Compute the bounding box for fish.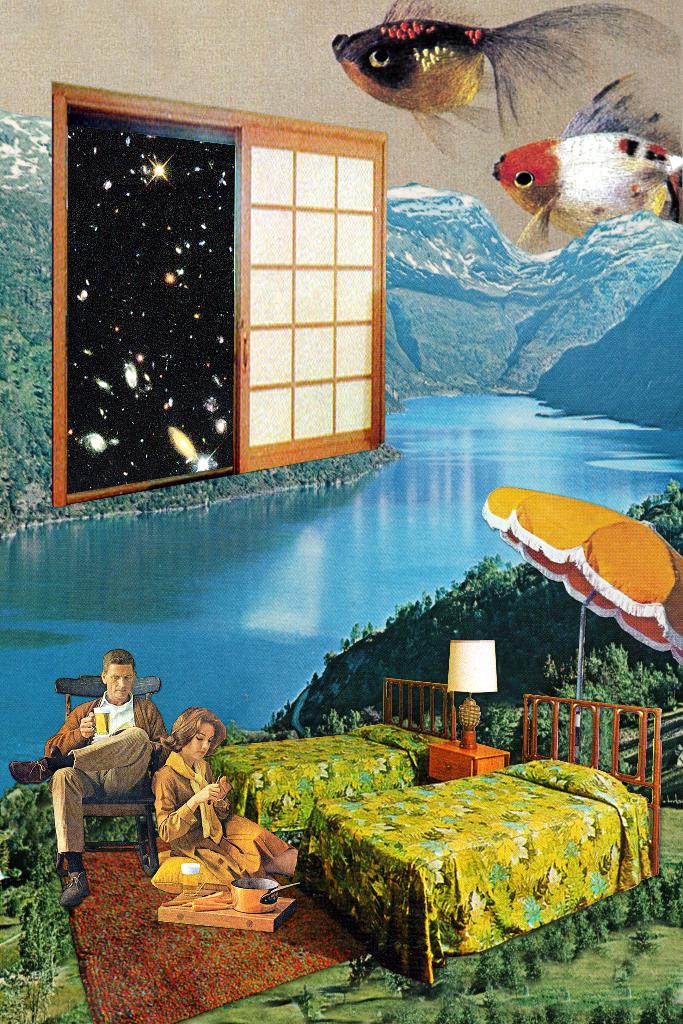
Rect(331, 0, 647, 131).
